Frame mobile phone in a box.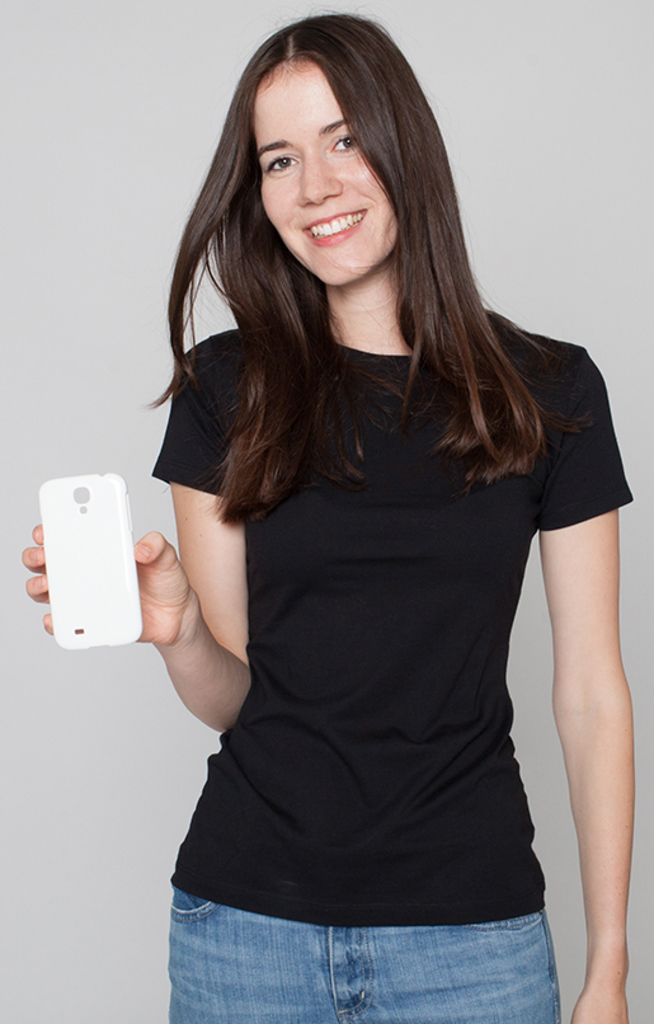
[36, 468, 146, 656].
